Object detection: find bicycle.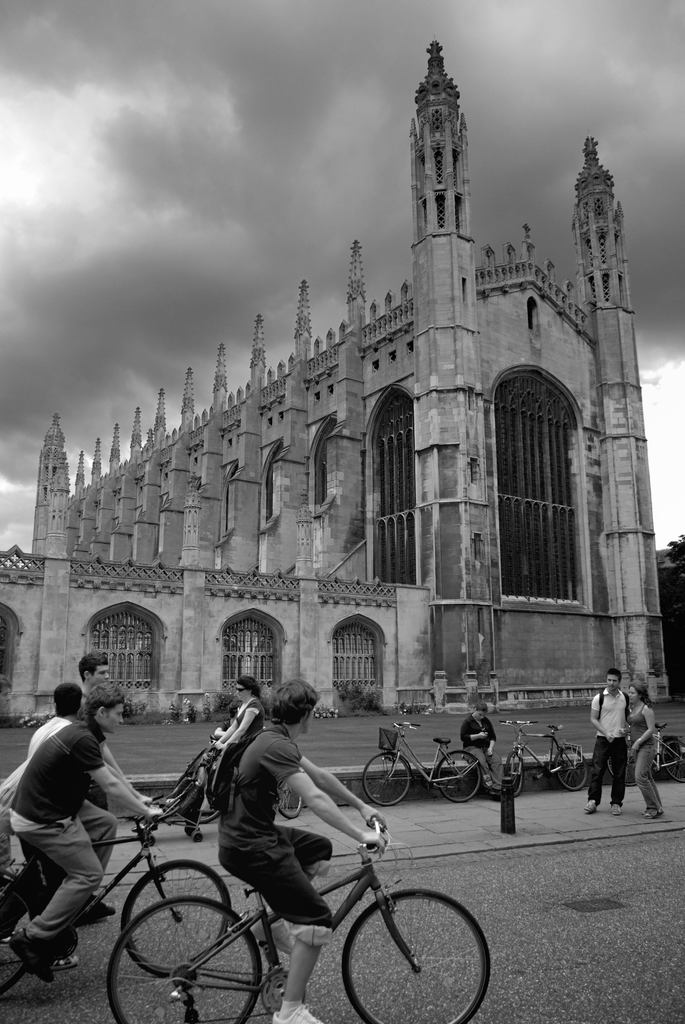
BBox(604, 721, 684, 788).
